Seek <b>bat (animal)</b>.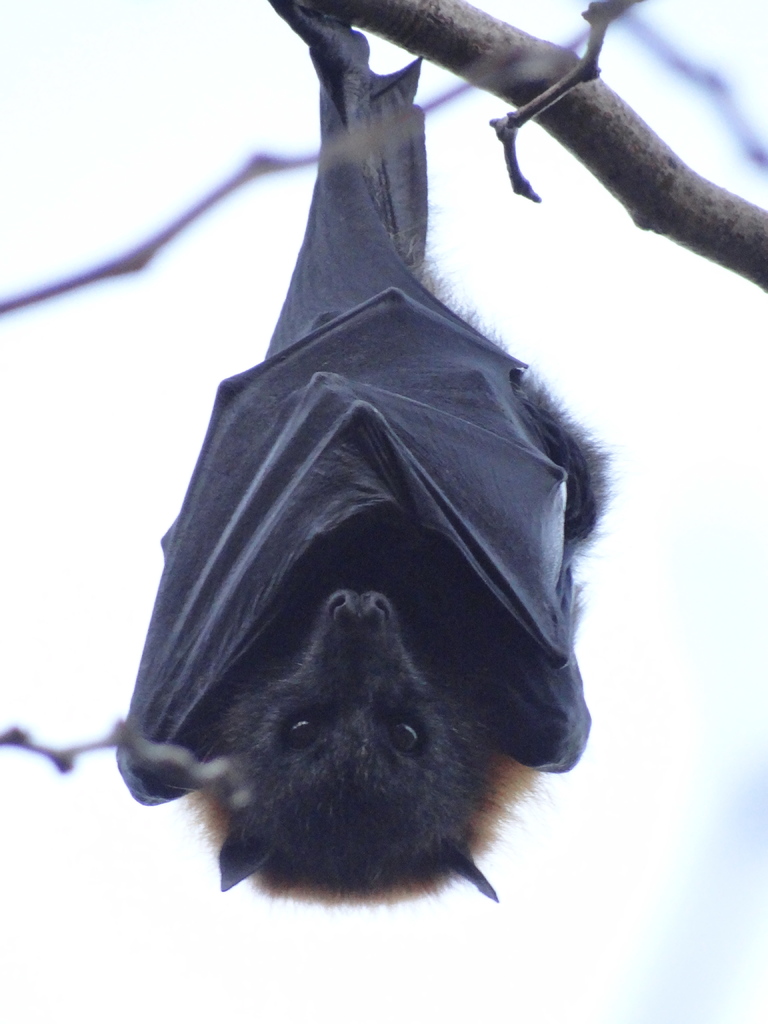
detection(113, 0, 616, 908).
